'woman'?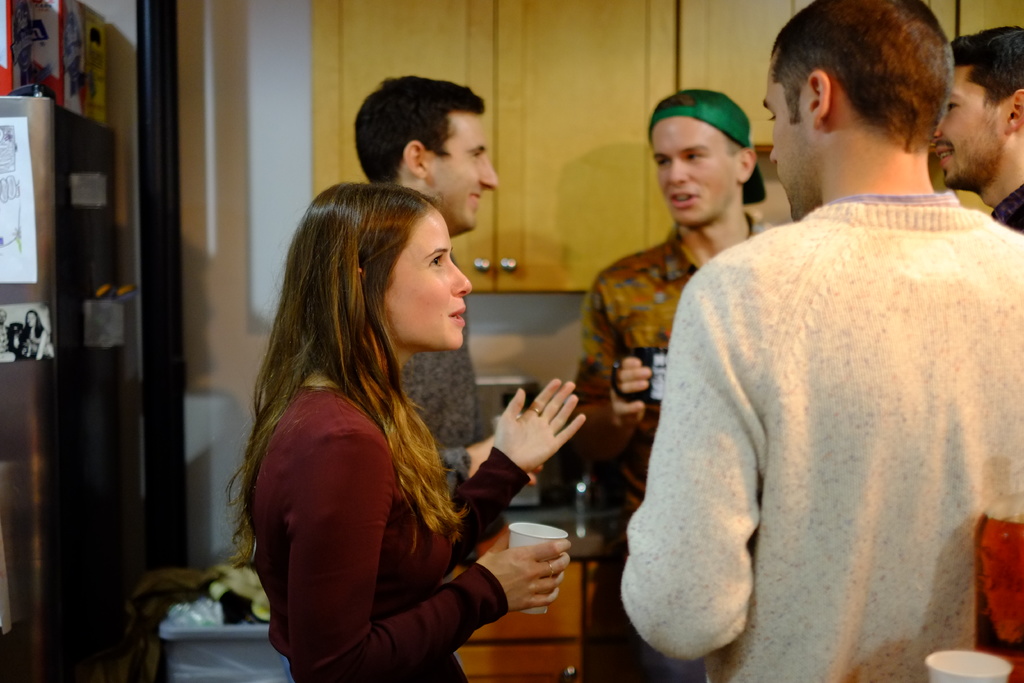
234, 169, 532, 682
